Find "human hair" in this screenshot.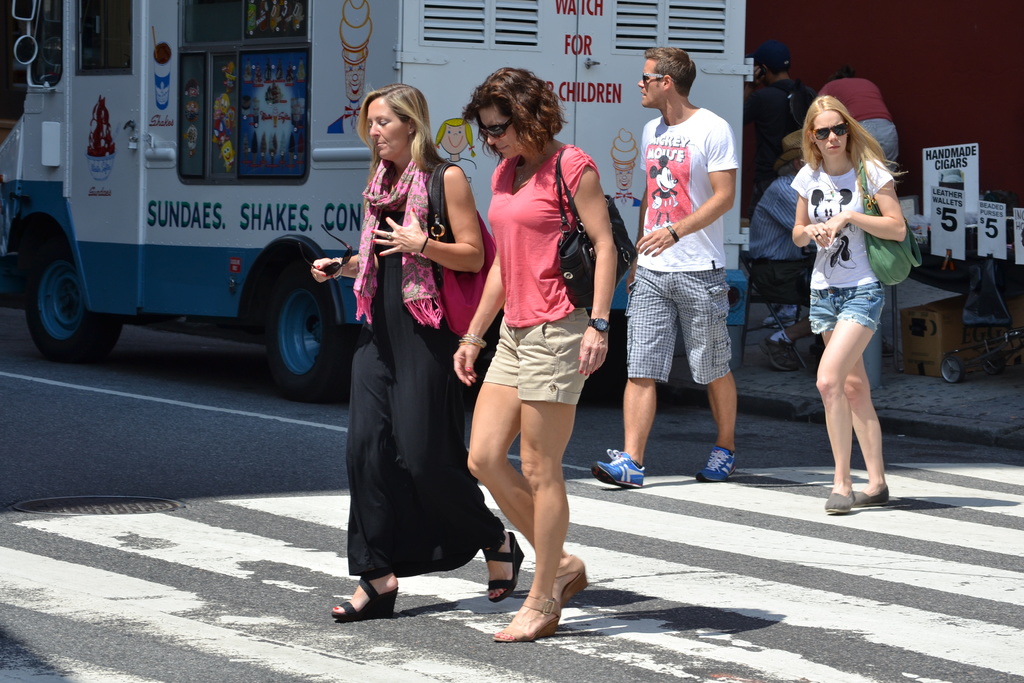
The bounding box for "human hair" is 358/83/433/169.
